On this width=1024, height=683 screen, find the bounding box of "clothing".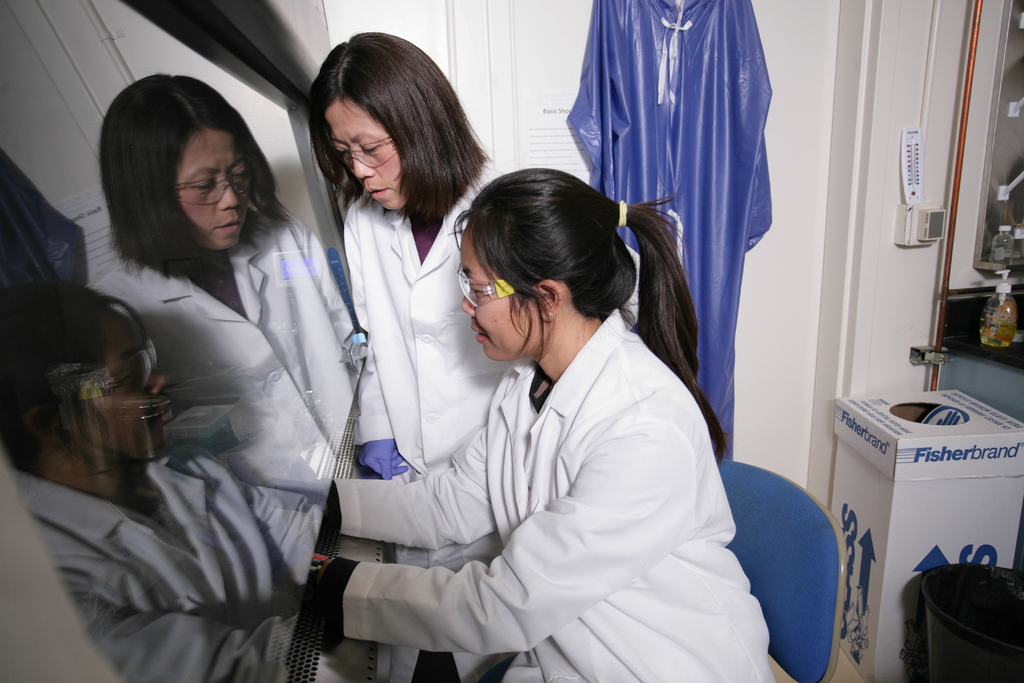
Bounding box: 104:199:364:518.
